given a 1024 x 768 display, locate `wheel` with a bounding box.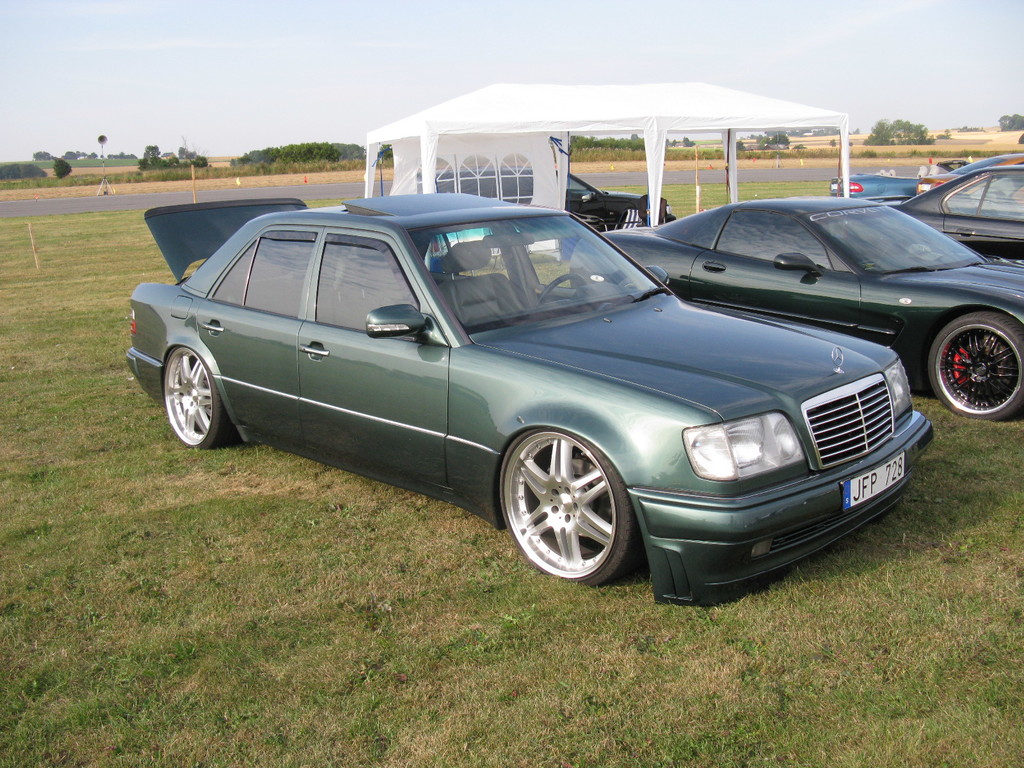
Located: bbox=[534, 275, 586, 307].
